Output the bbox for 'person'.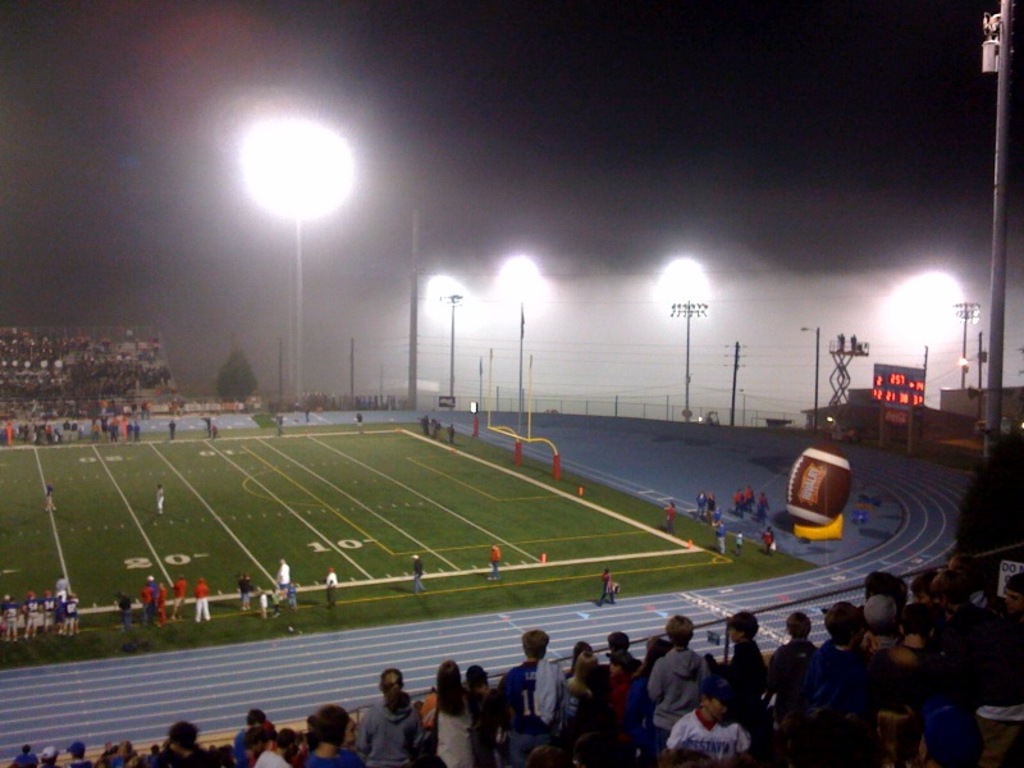
664:500:675:532.
